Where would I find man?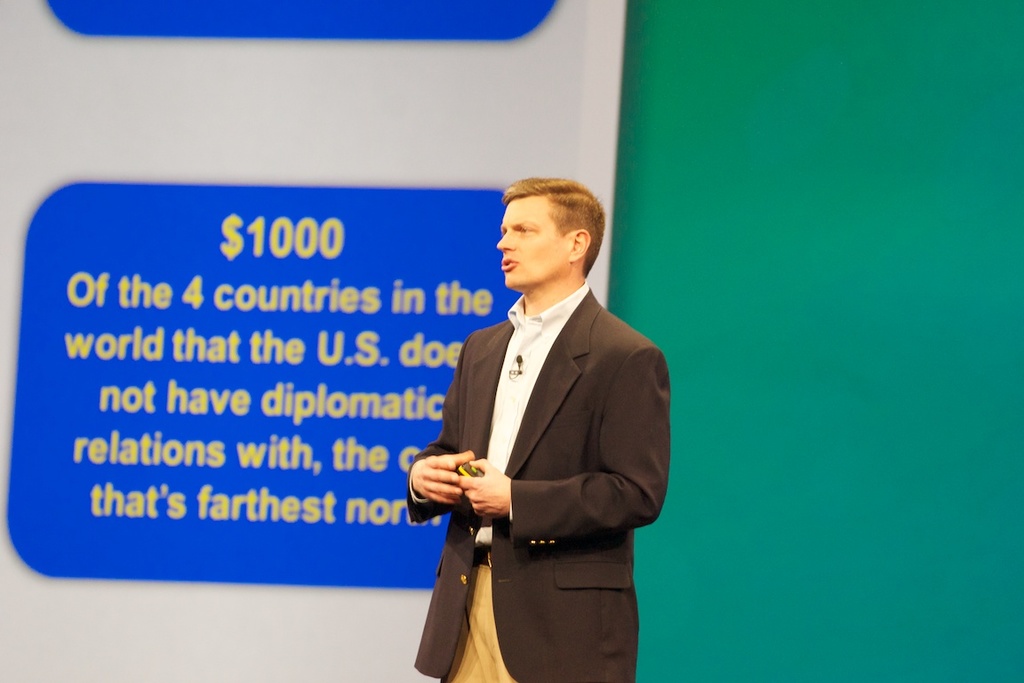
At [x1=400, y1=174, x2=672, y2=681].
